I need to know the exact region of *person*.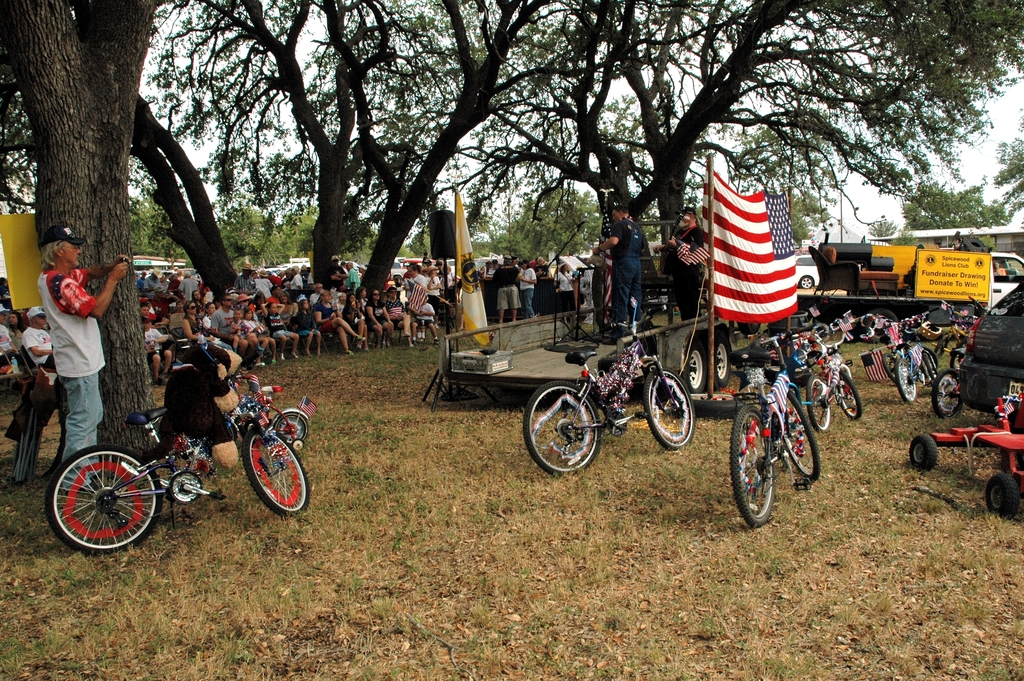
Region: [left=589, top=205, right=646, bottom=336].
